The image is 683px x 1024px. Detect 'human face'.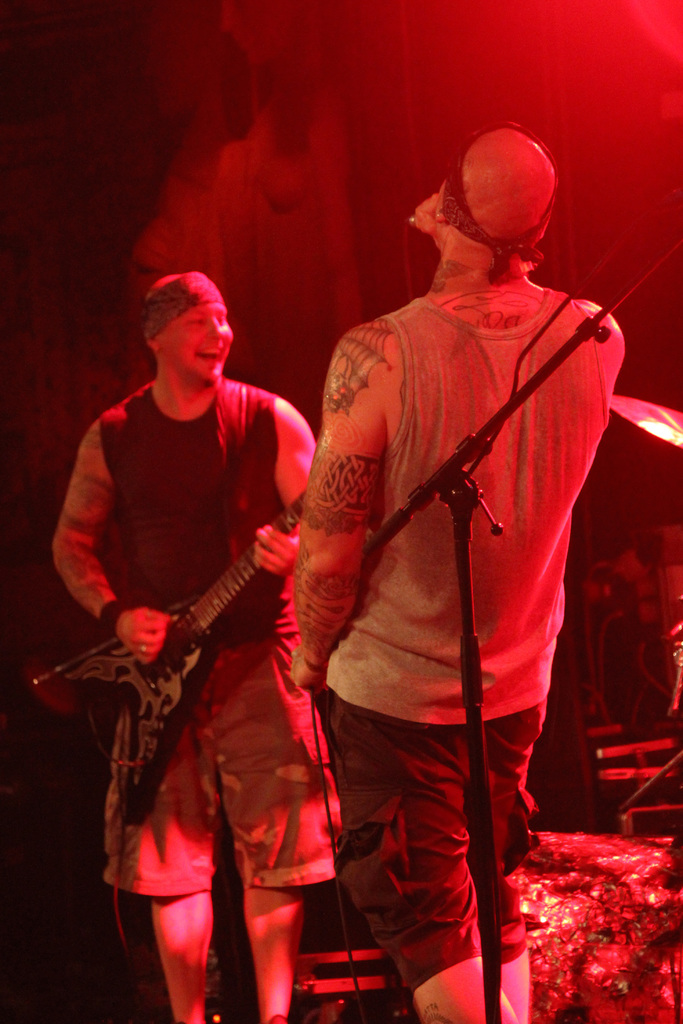
Detection: crop(217, 0, 297, 68).
